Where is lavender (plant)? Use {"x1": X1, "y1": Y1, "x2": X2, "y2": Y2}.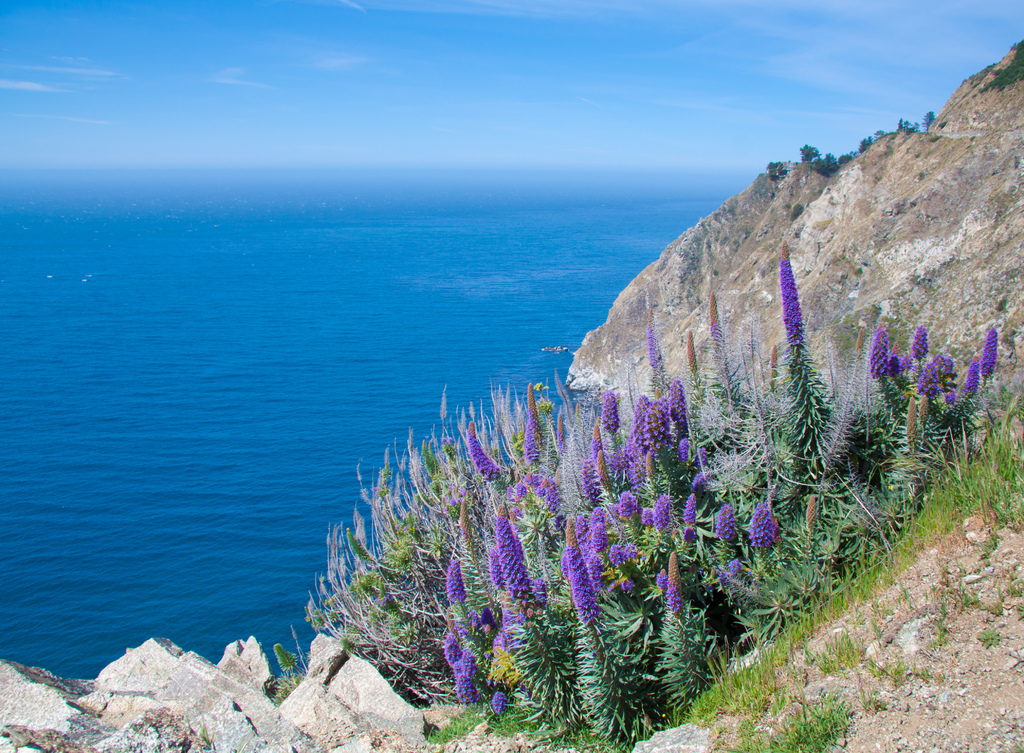
{"x1": 652, "y1": 314, "x2": 665, "y2": 408}.
